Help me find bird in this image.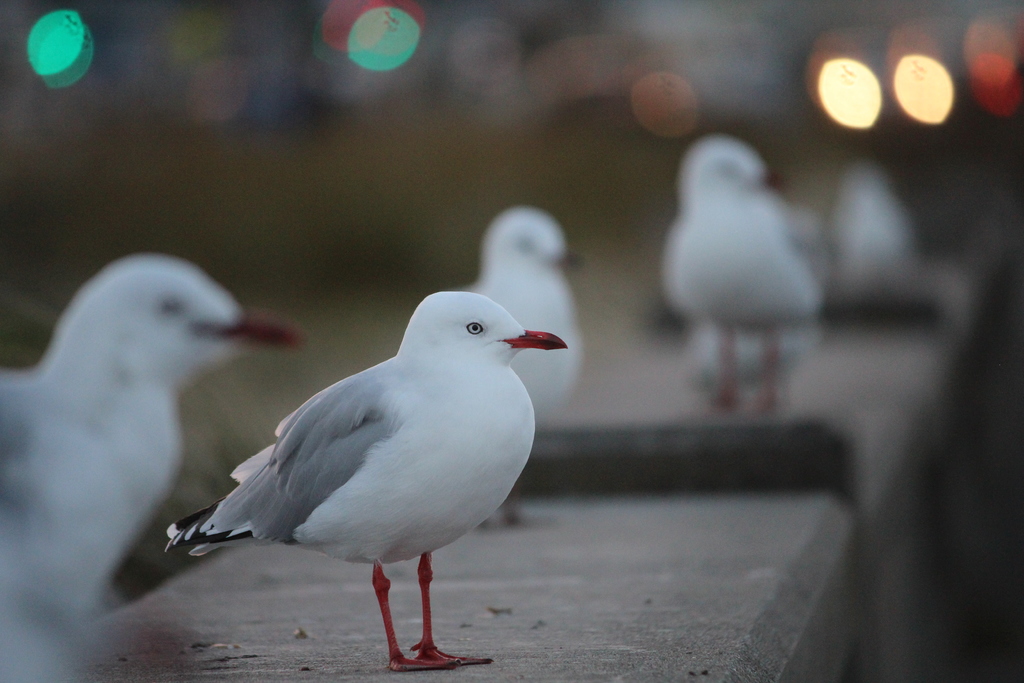
Found it: locate(673, 263, 827, 429).
